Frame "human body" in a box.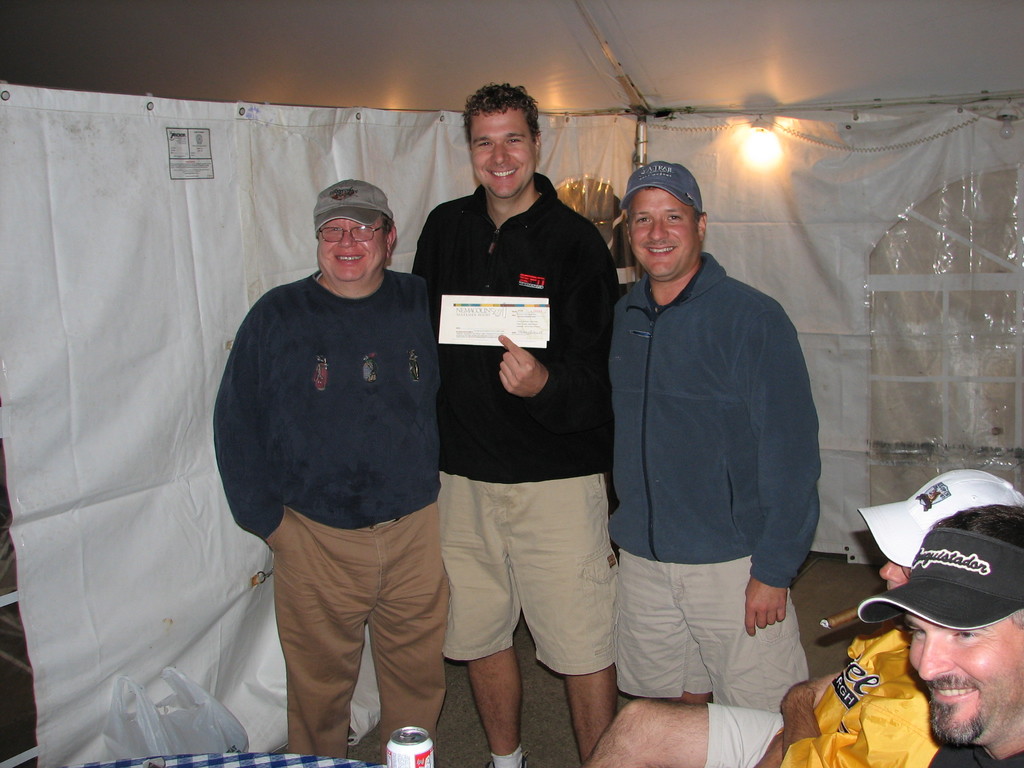
bbox=[213, 179, 449, 767].
